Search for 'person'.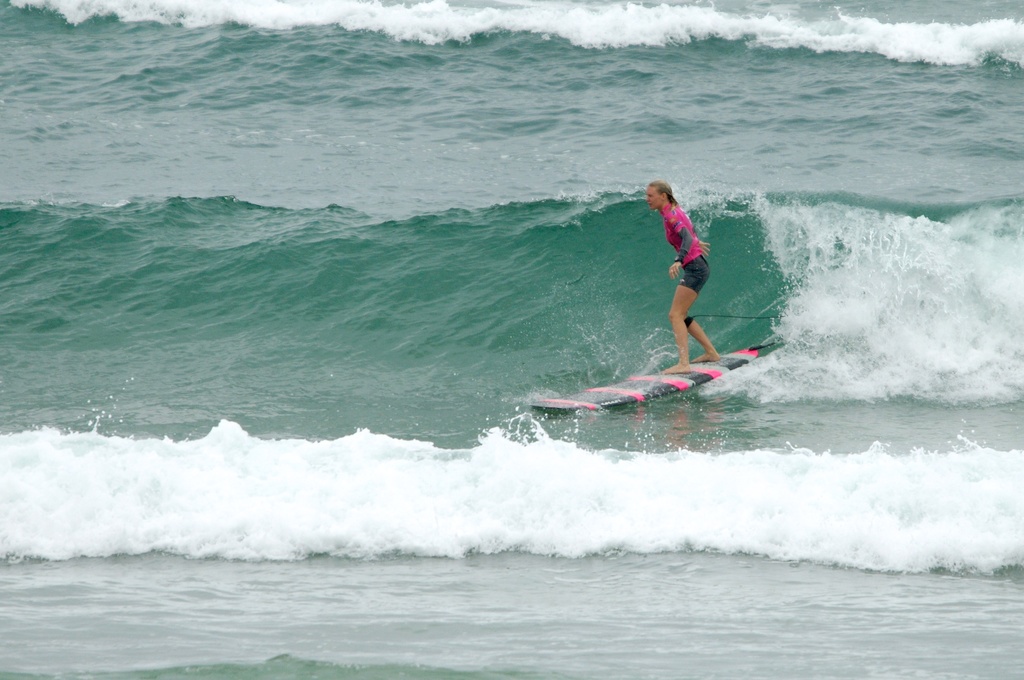
Found at bbox=[653, 177, 755, 403].
